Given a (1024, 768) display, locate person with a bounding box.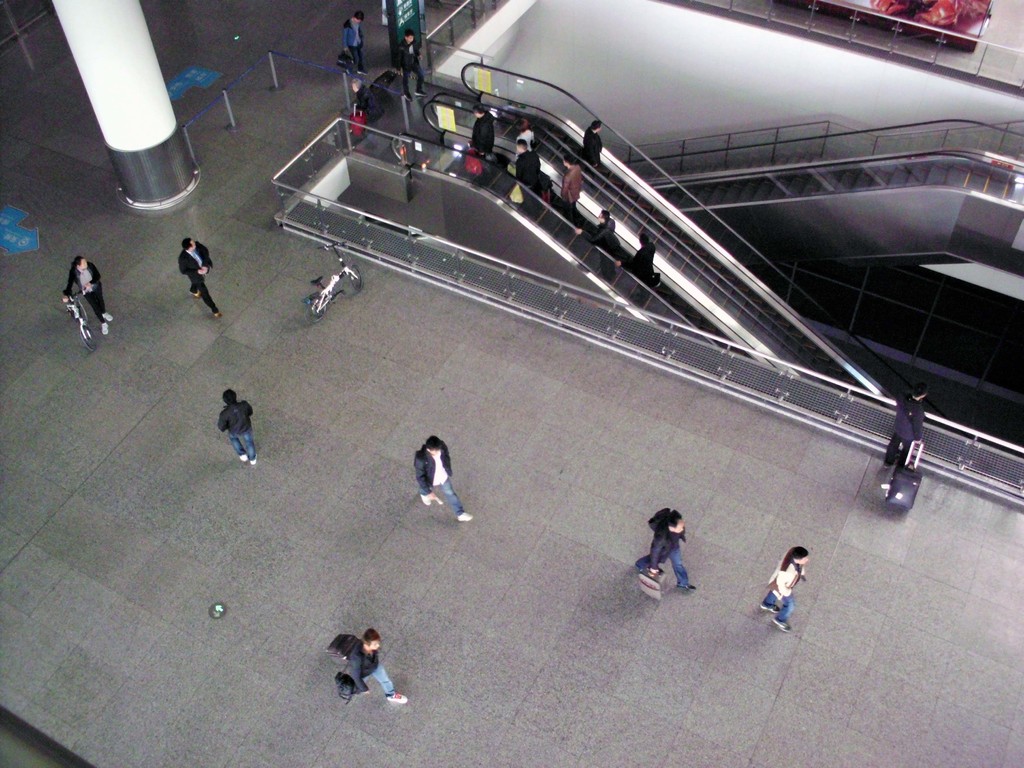
Located: 628:234:658:307.
